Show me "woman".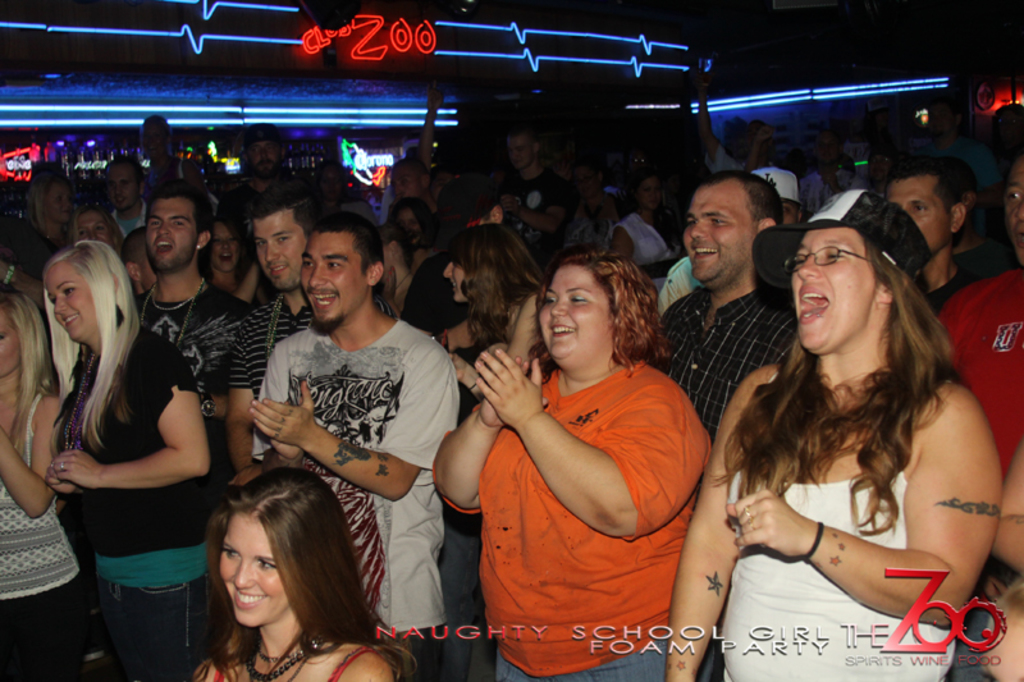
"woman" is here: [left=662, top=189, right=1001, bottom=681].
